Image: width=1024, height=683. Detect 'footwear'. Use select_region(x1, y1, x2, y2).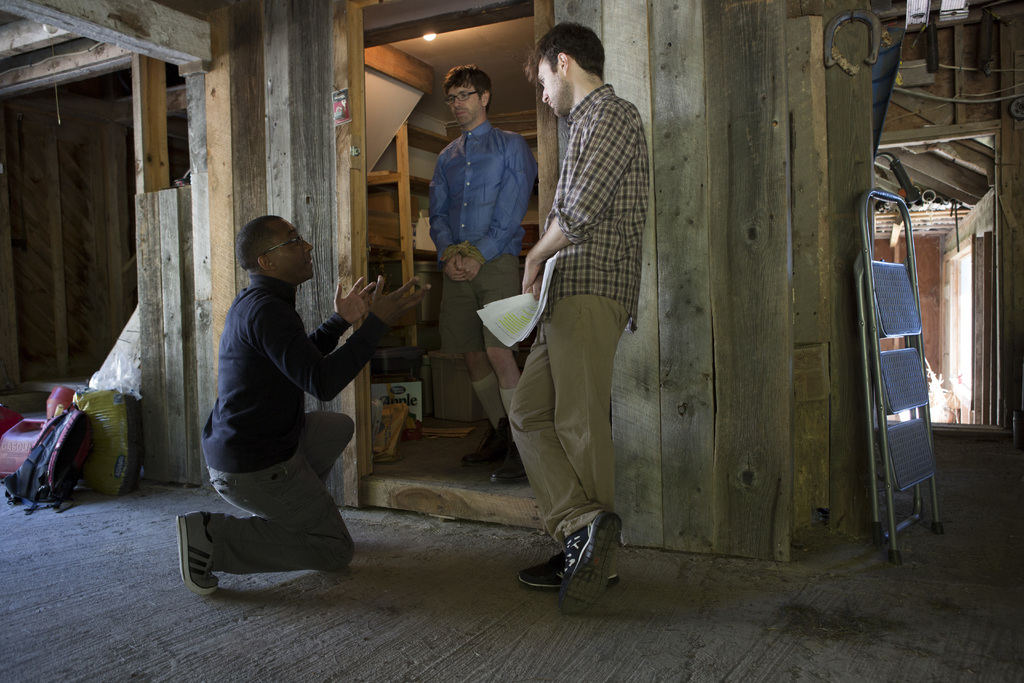
select_region(177, 508, 219, 593).
